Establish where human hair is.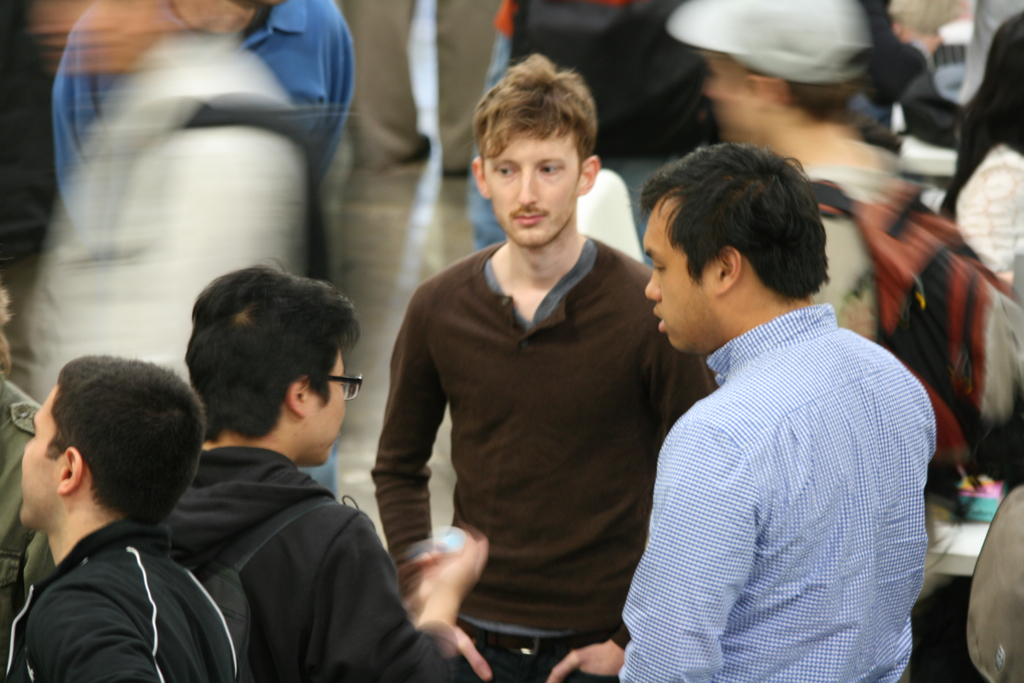
Established at <region>45, 356, 207, 525</region>.
